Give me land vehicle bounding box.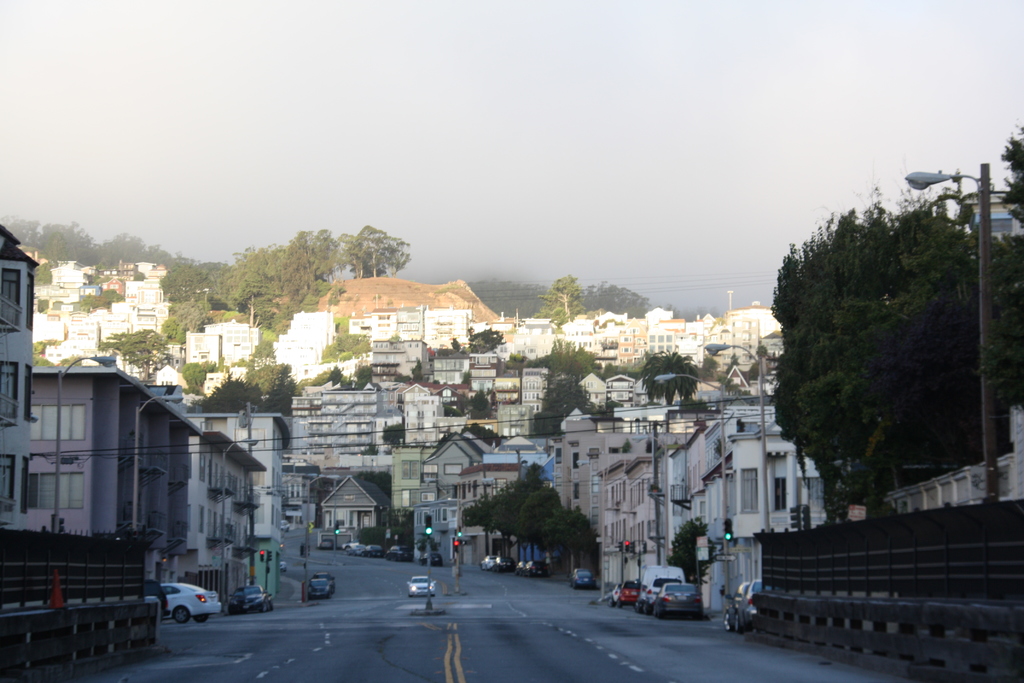
crop(513, 559, 526, 576).
